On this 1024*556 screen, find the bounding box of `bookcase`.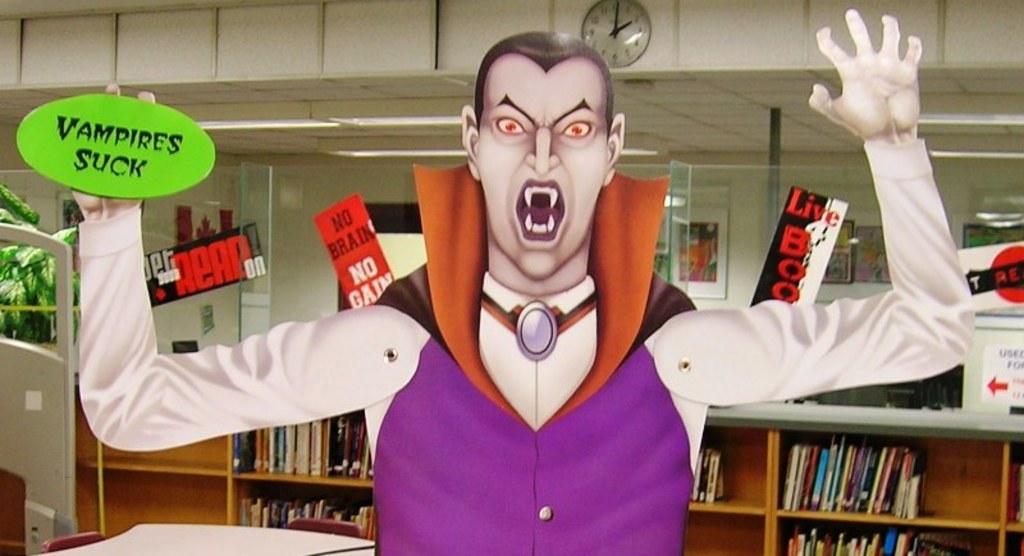
Bounding box: 69, 379, 1023, 555.
